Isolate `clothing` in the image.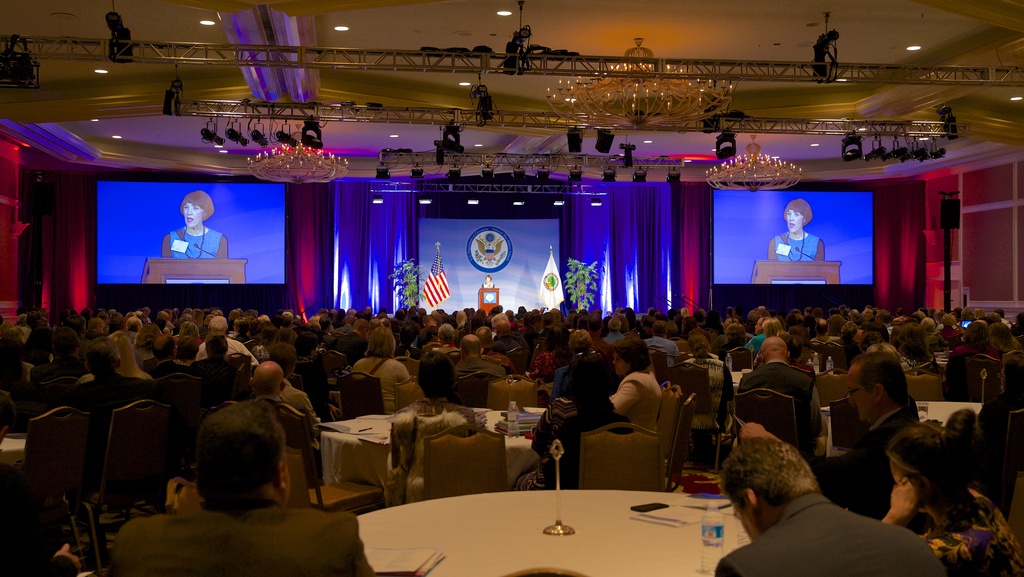
Isolated region: rect(772, 231, 824, 262).
